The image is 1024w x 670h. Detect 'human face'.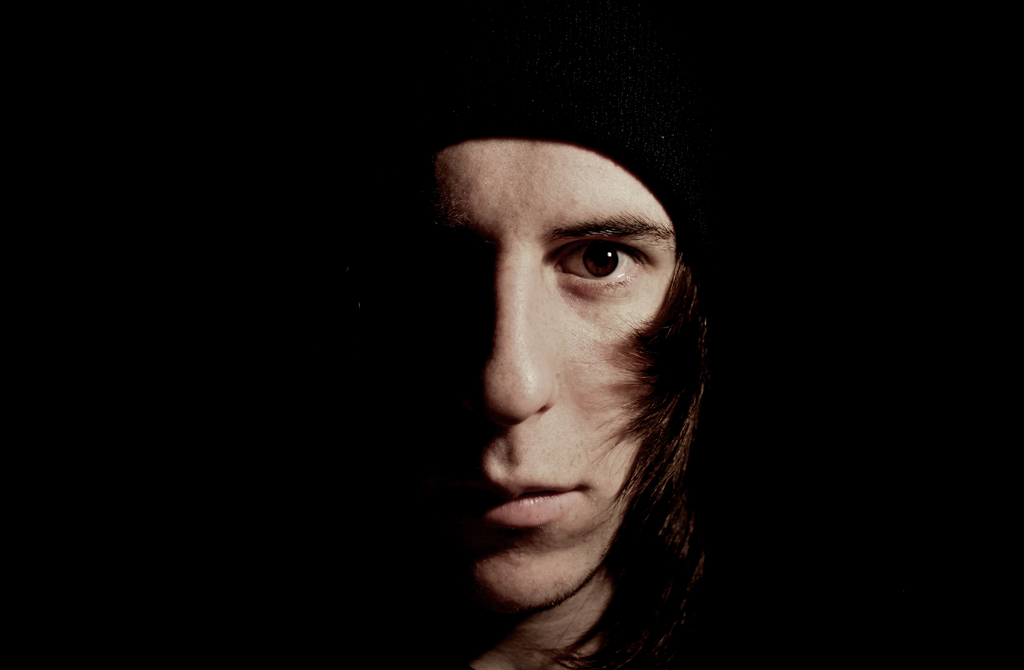
Detection: [408,125,678,608].
